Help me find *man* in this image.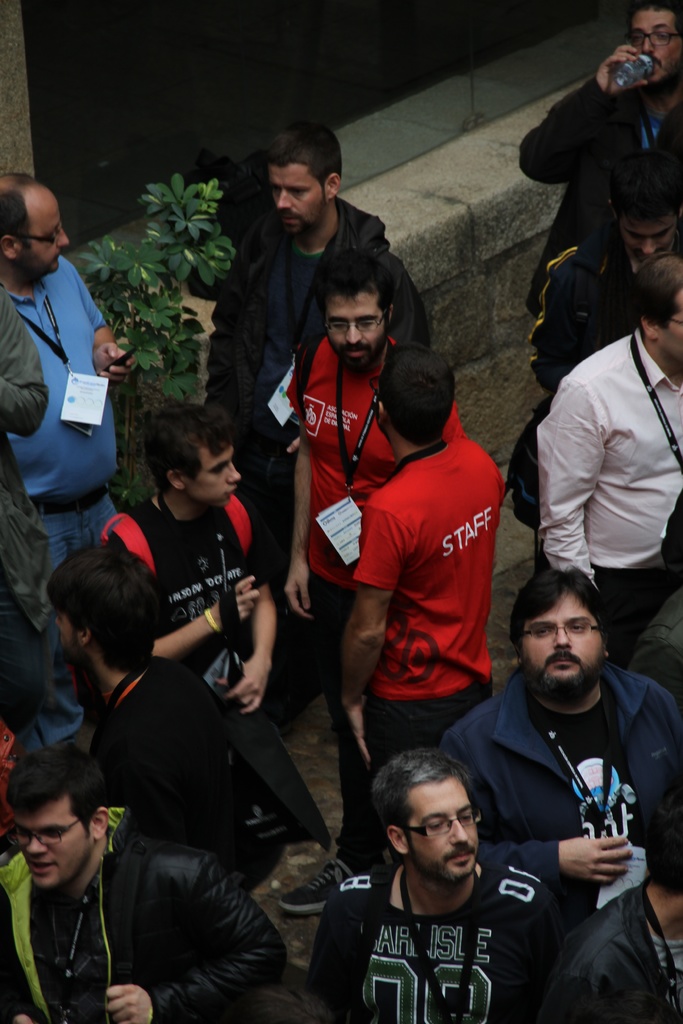
Found it: (left=201, top=121, right=431, bottom=604).
